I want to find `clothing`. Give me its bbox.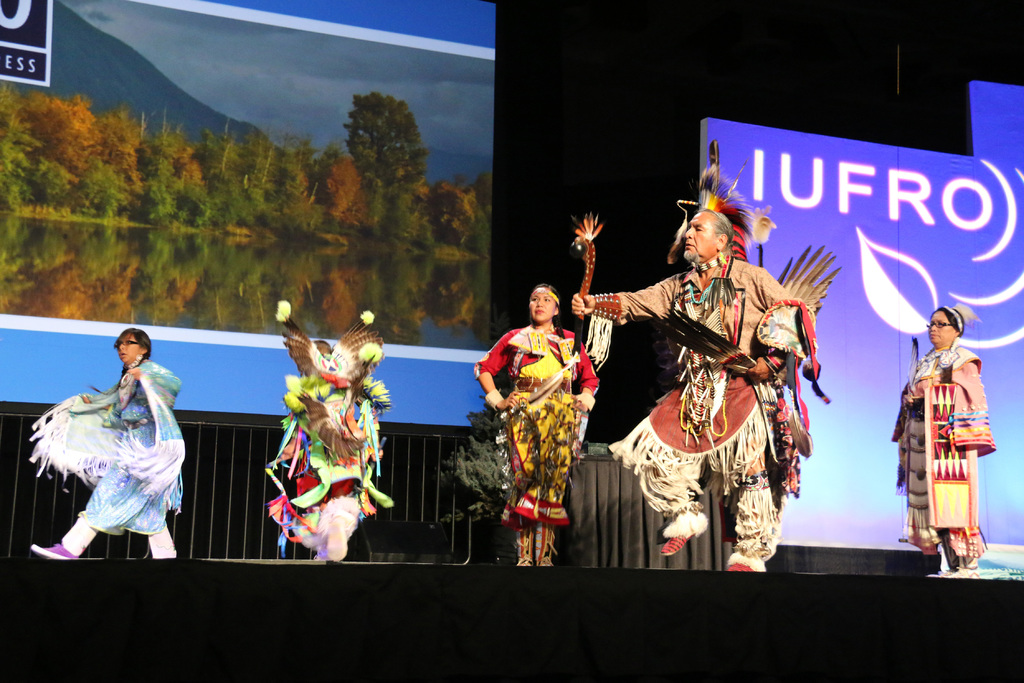
472,321,601,566.
